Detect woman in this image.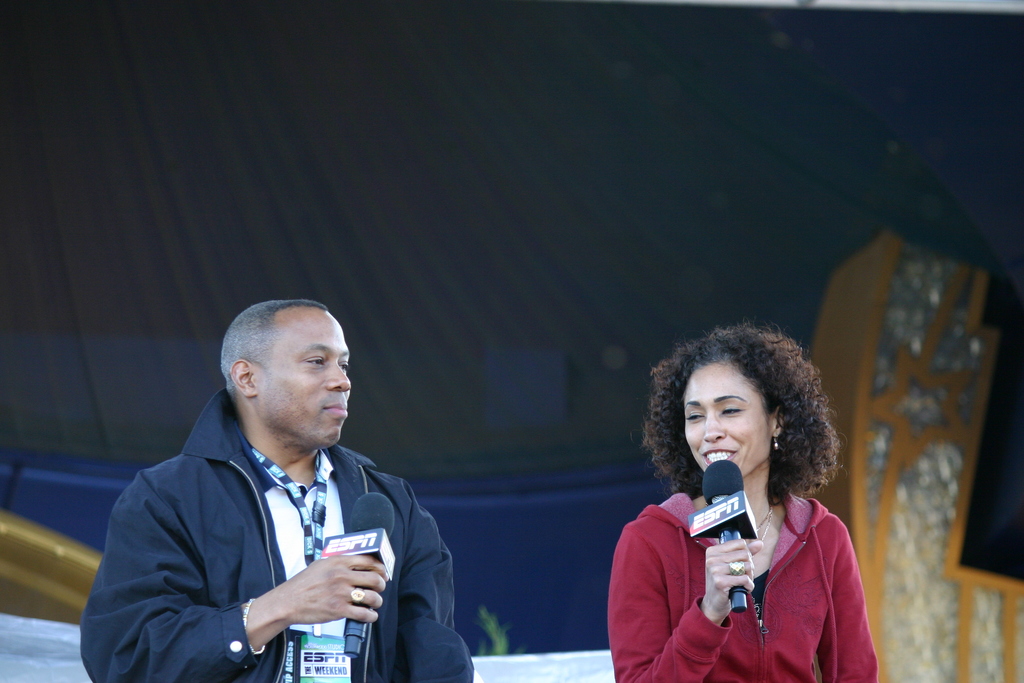
Detection: l=604, t=323, r=880, b=682.
